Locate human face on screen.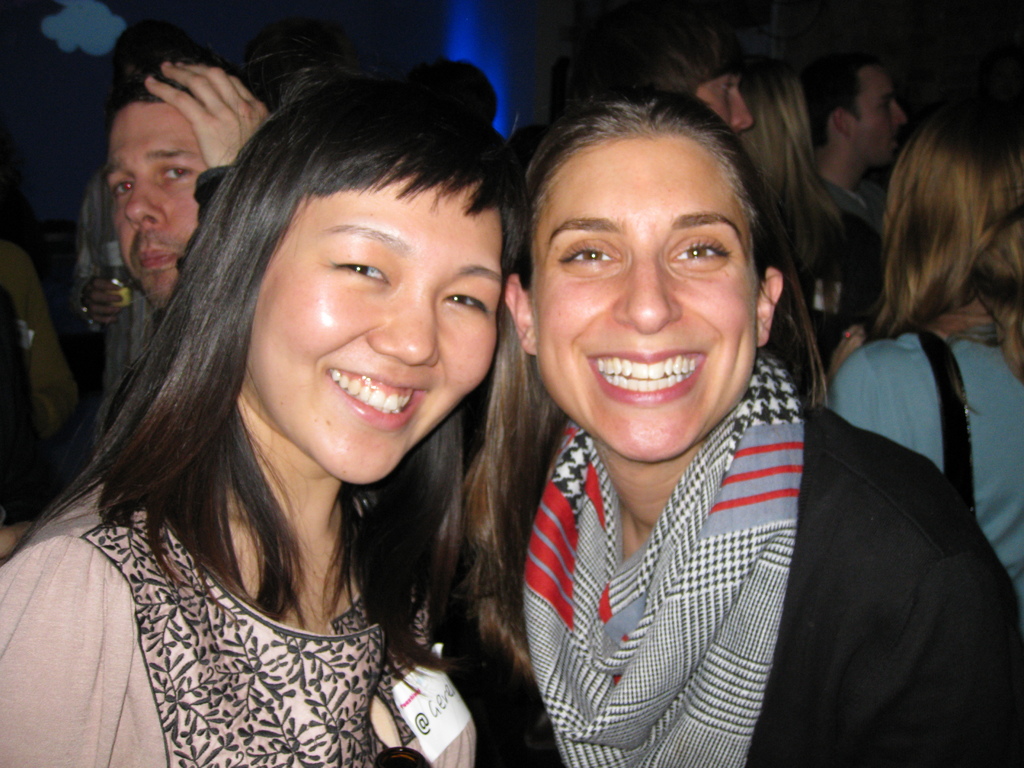
On screen at x1=244, y1=180, x2=506, y2=487.
